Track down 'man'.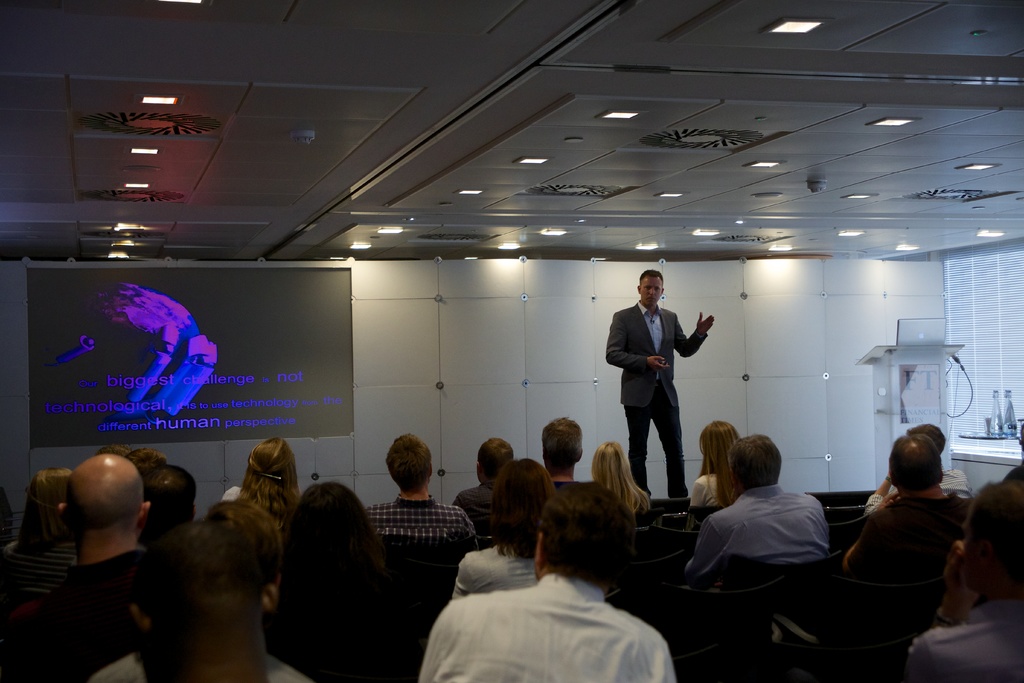
Tracked to 84, 499, 316, 682.
